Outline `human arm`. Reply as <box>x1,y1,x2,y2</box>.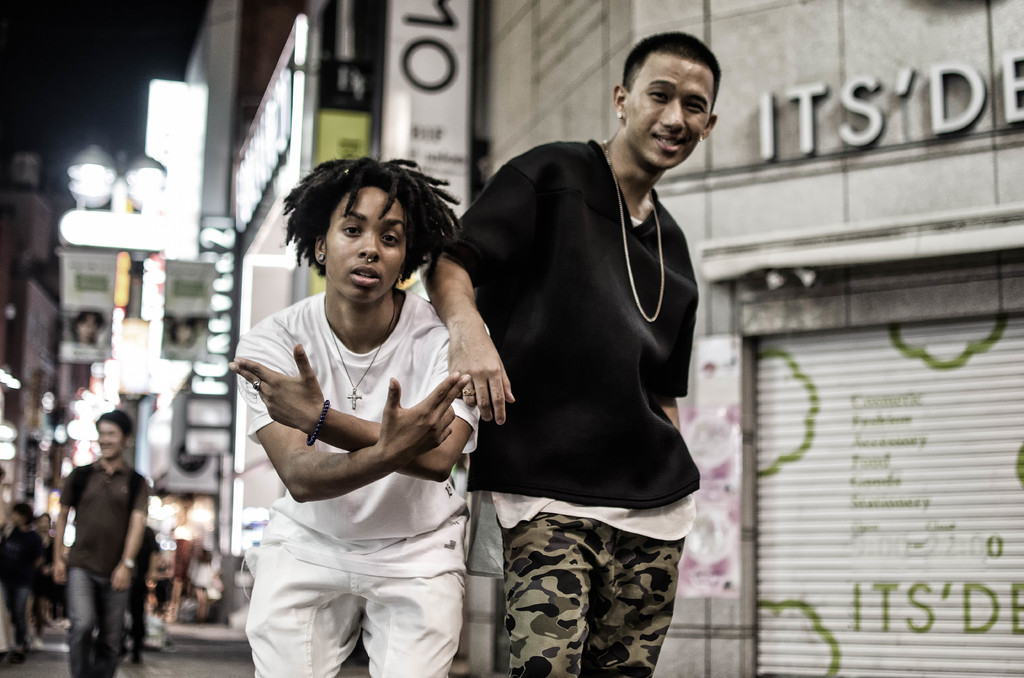
<box>52,471,77,579</box>.
